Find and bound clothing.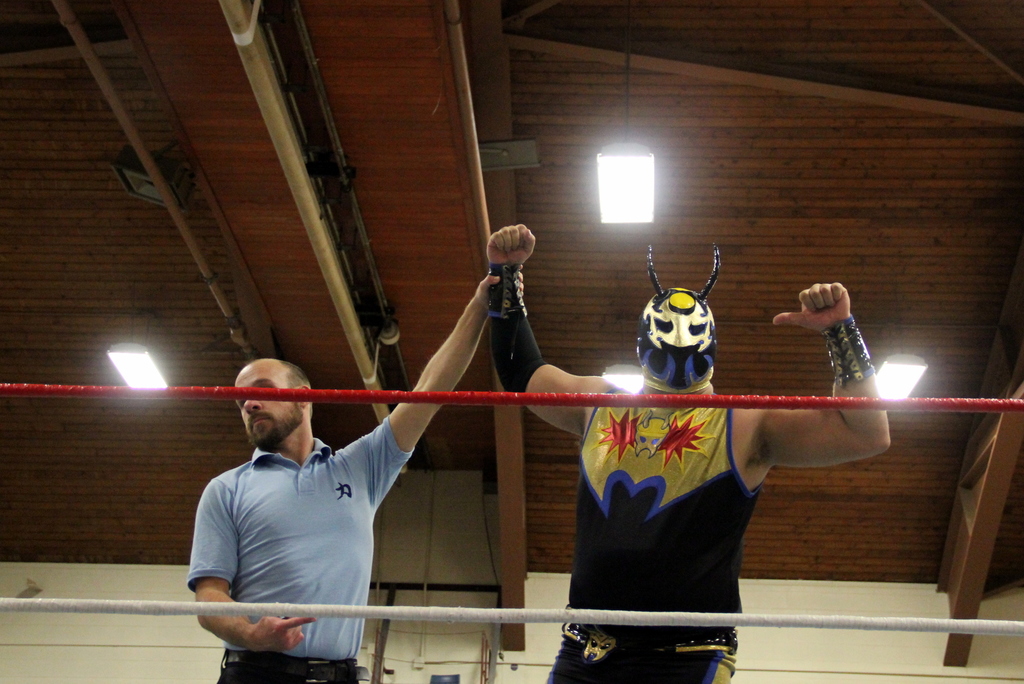
Bound: rect(174, 355, 439, 680).
